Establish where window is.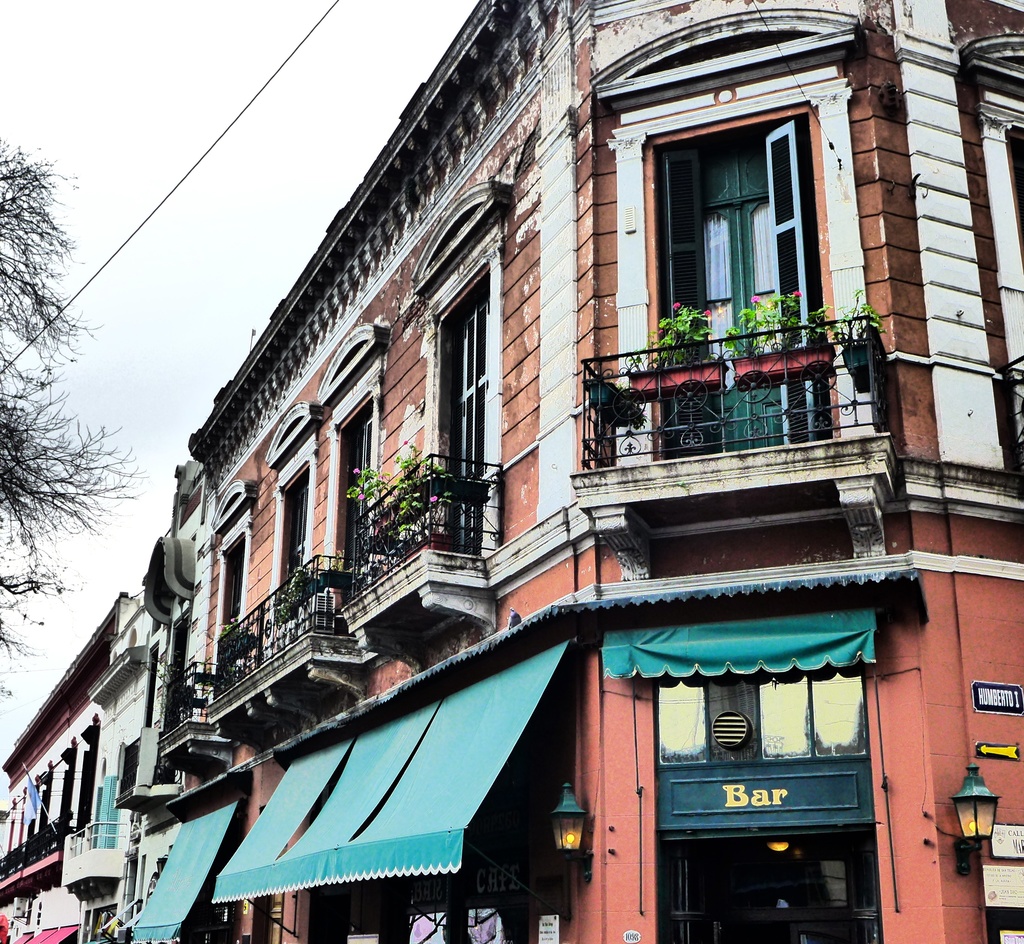
Established at {"left": 344, "top": 412, "right": 374, "bottom": 599}.
